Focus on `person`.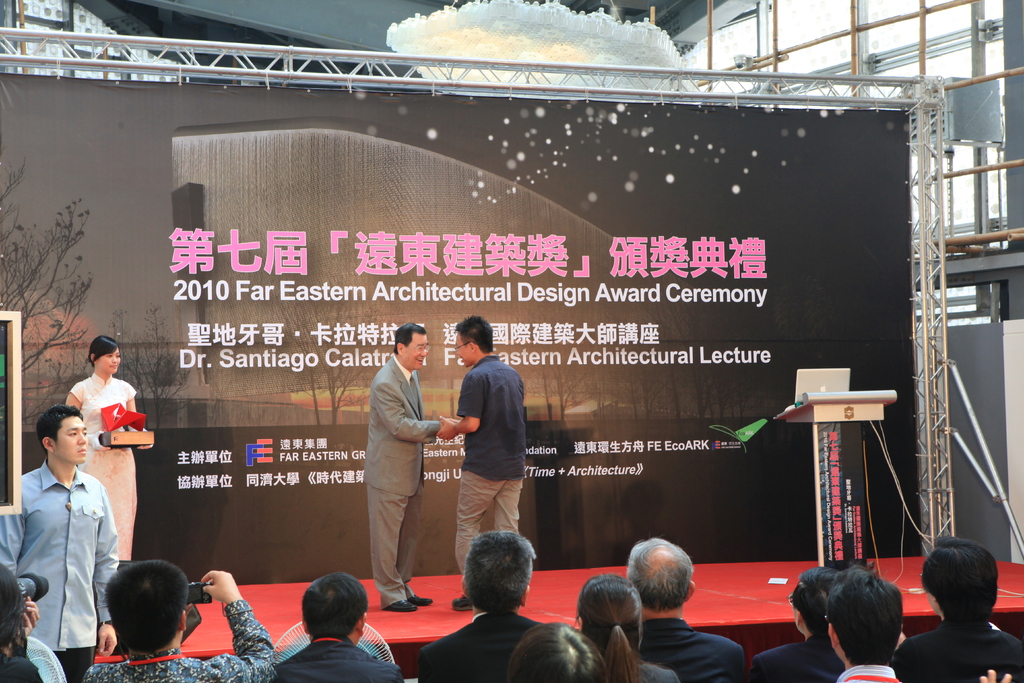
Focused at 615 537 751 682.
